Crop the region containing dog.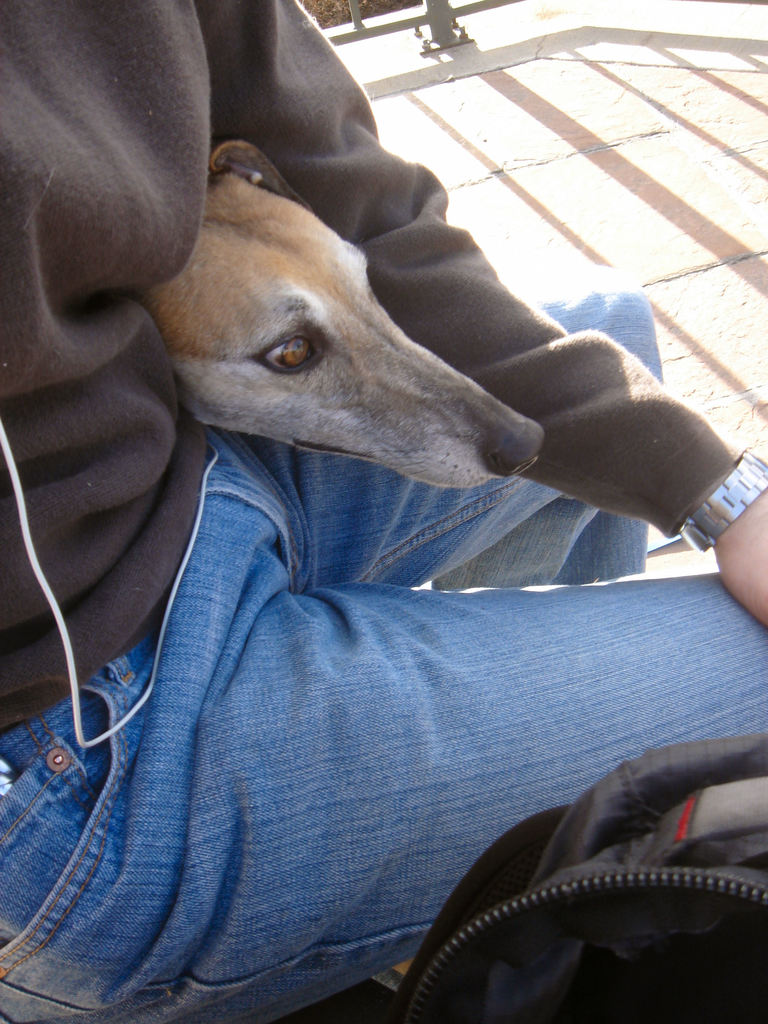
Crop region: 126:140:541:490.
